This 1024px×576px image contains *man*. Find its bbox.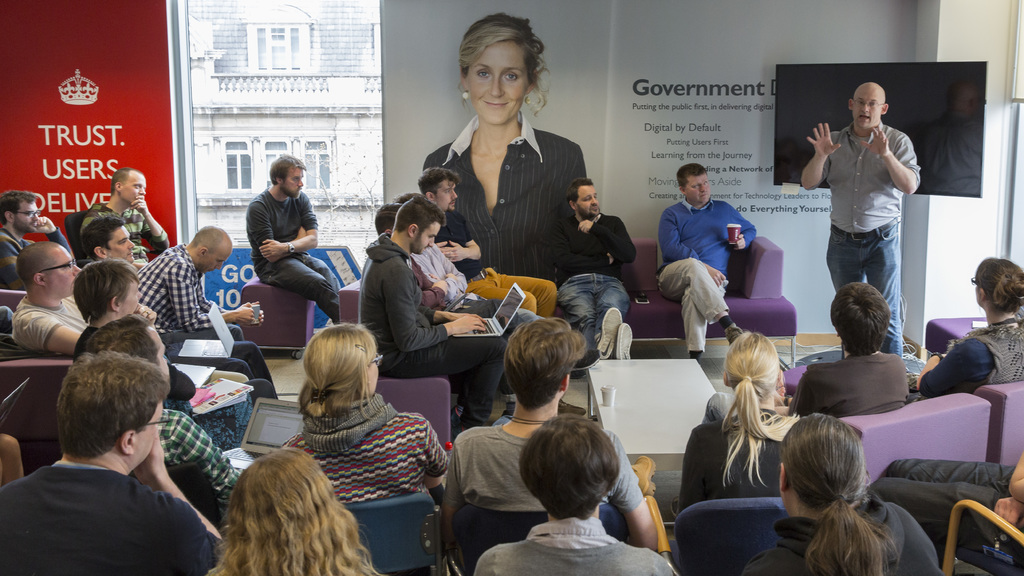
x1=779 y1=277 x2=911 y2=427.
